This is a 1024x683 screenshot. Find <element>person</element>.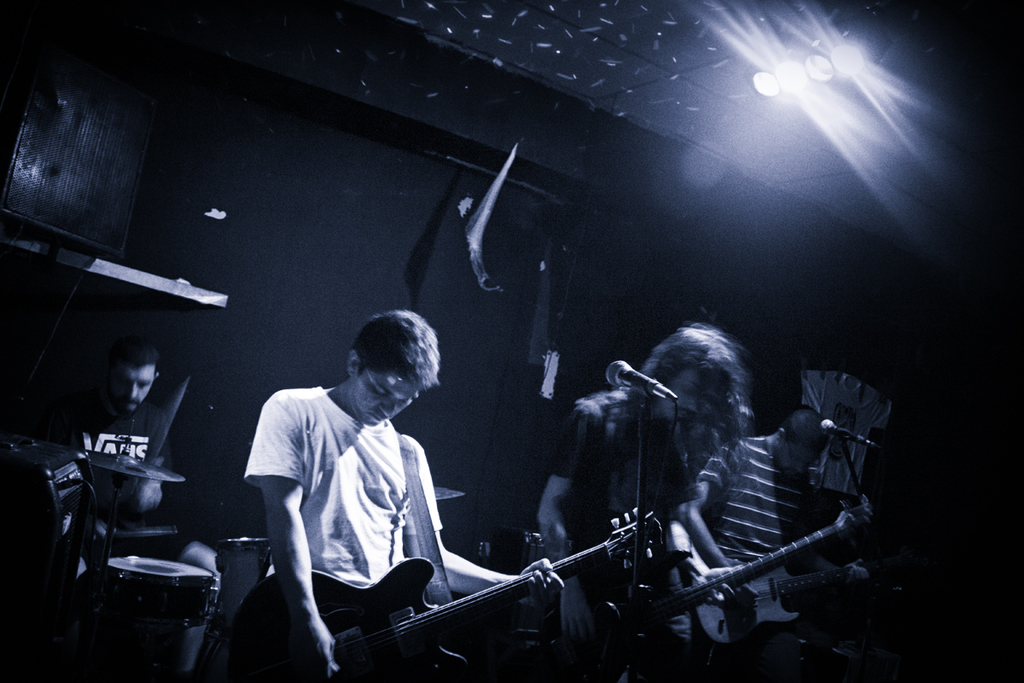
Bounding box: bbox(678, 400, 856, 635).
